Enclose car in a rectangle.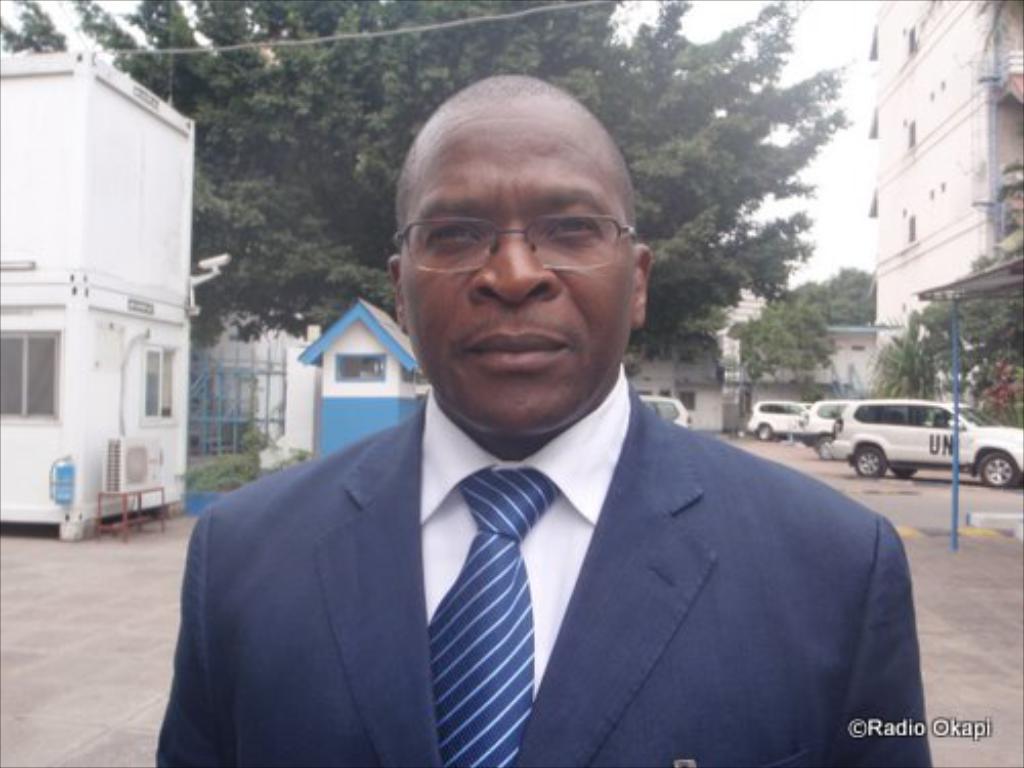
x1=748 y1=403 x2=807 y2=444.
